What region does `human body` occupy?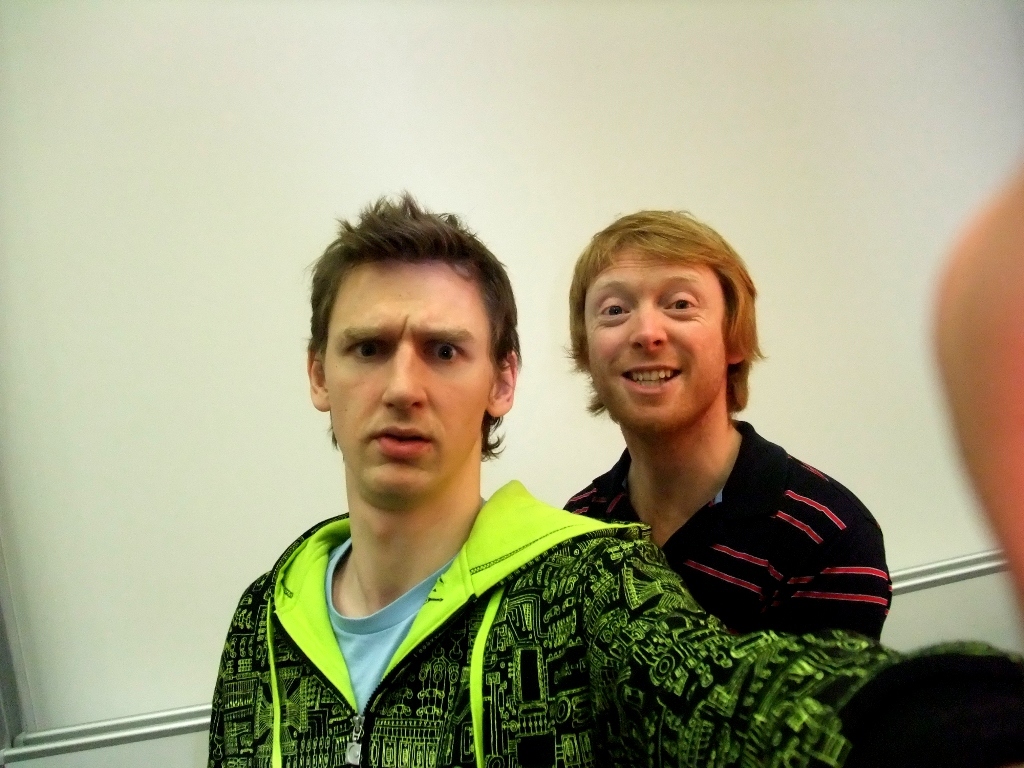
[199,195,1023,767].
